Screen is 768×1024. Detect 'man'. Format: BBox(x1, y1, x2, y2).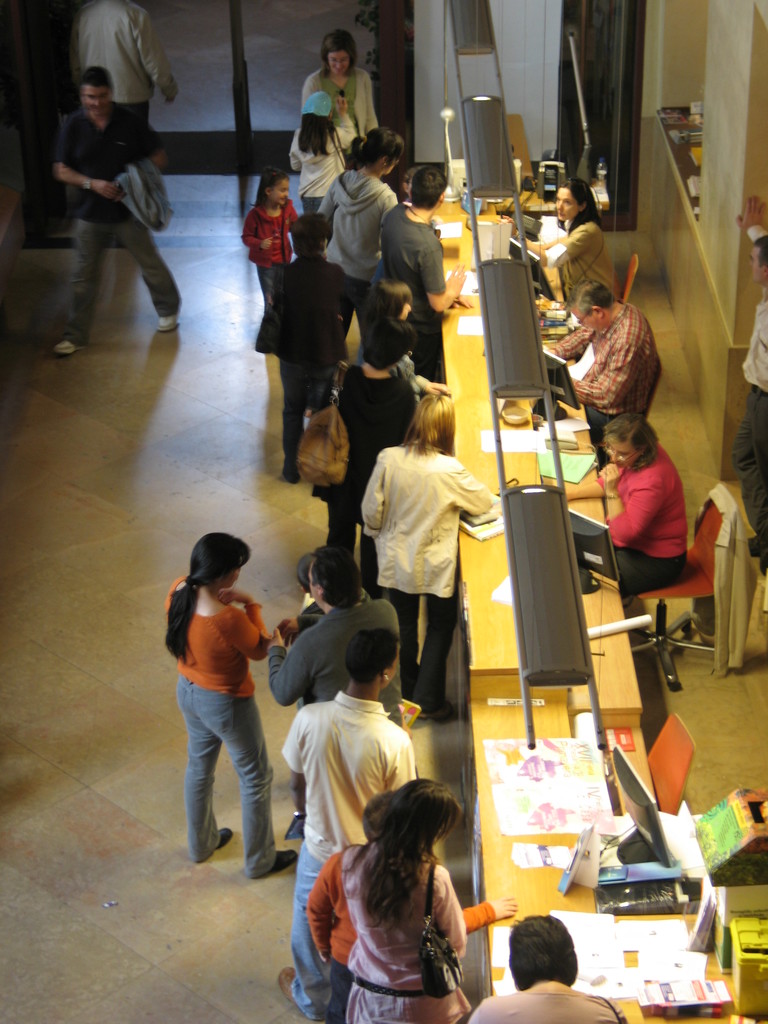
BBox(273, 637, 422, 1022).
